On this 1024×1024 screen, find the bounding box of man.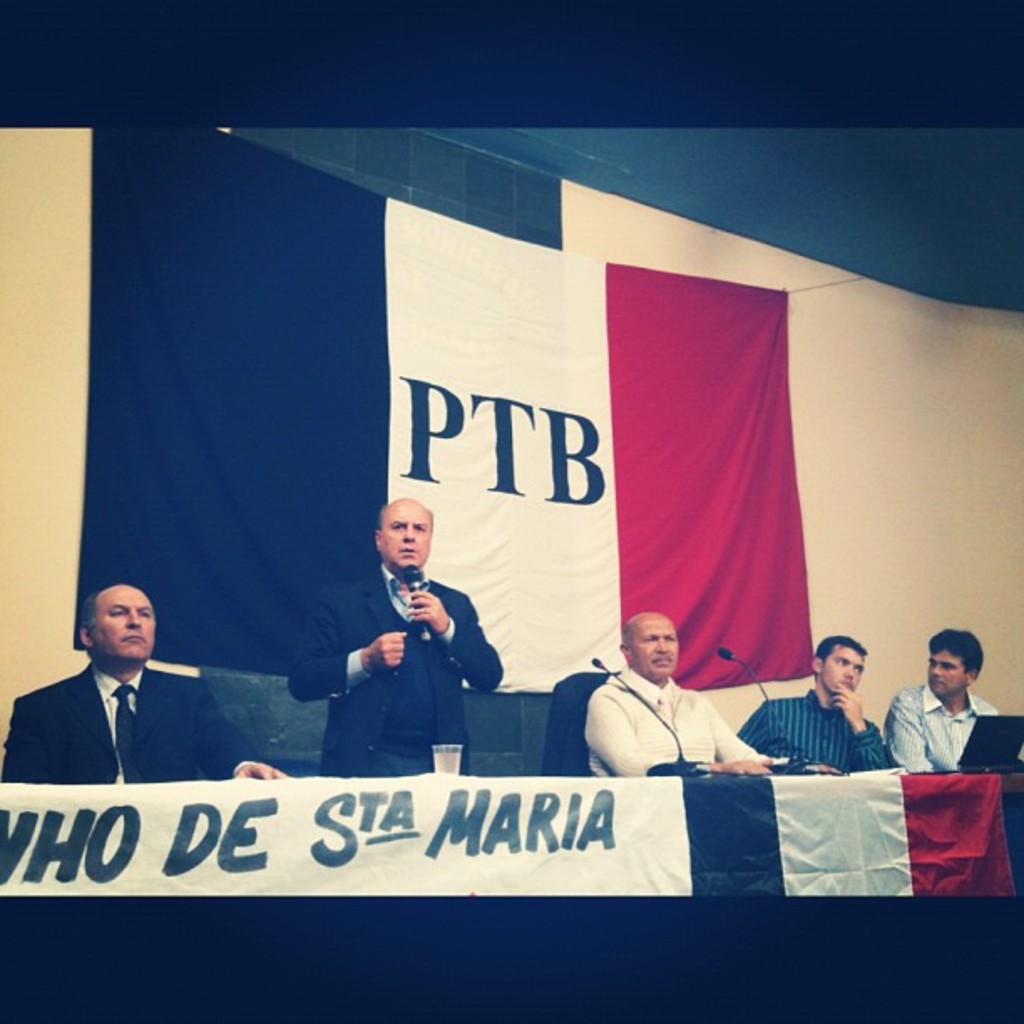
Bounding box: 736,627,890,786.
